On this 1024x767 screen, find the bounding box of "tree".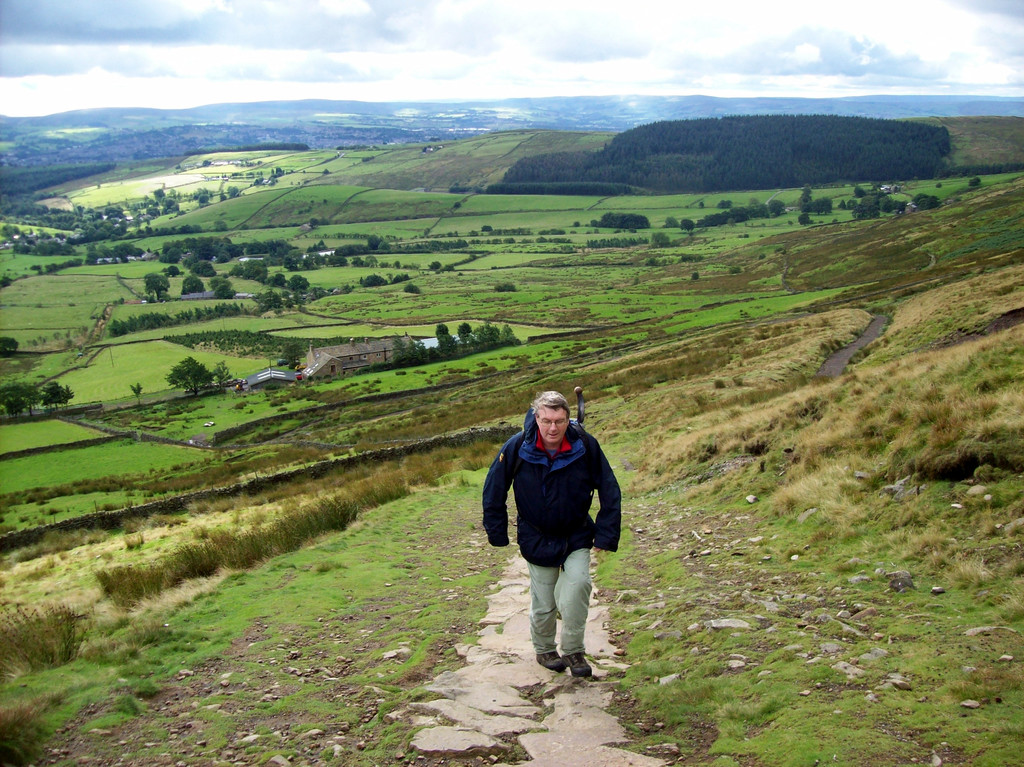
Bounding box: [209, 273, 231, 288].
